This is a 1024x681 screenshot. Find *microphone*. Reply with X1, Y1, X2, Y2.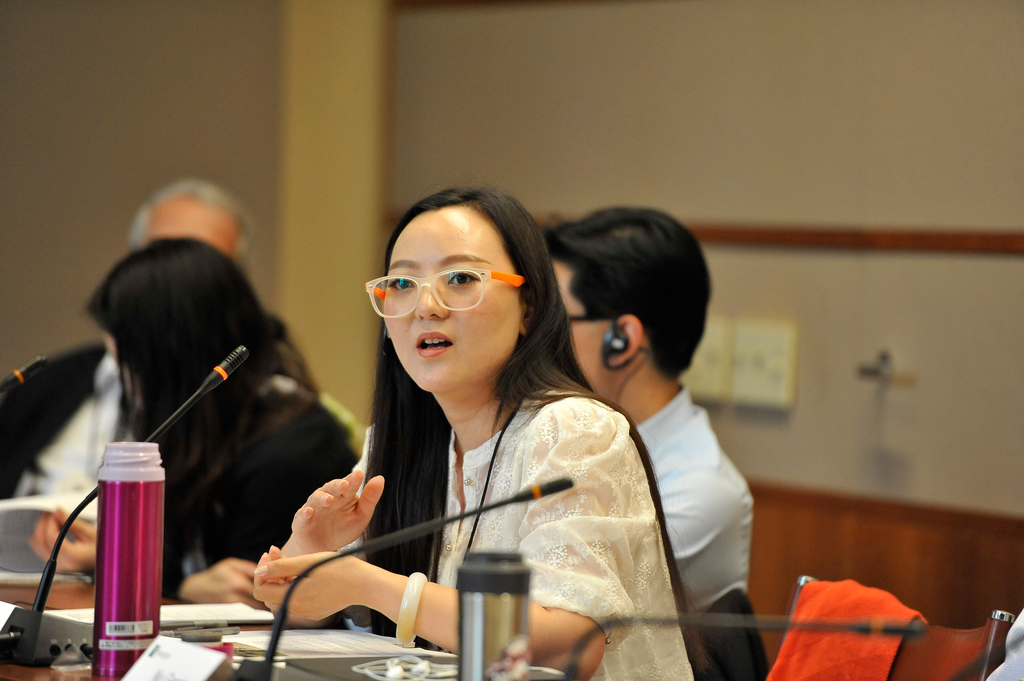
513, 476, 575, 500.
